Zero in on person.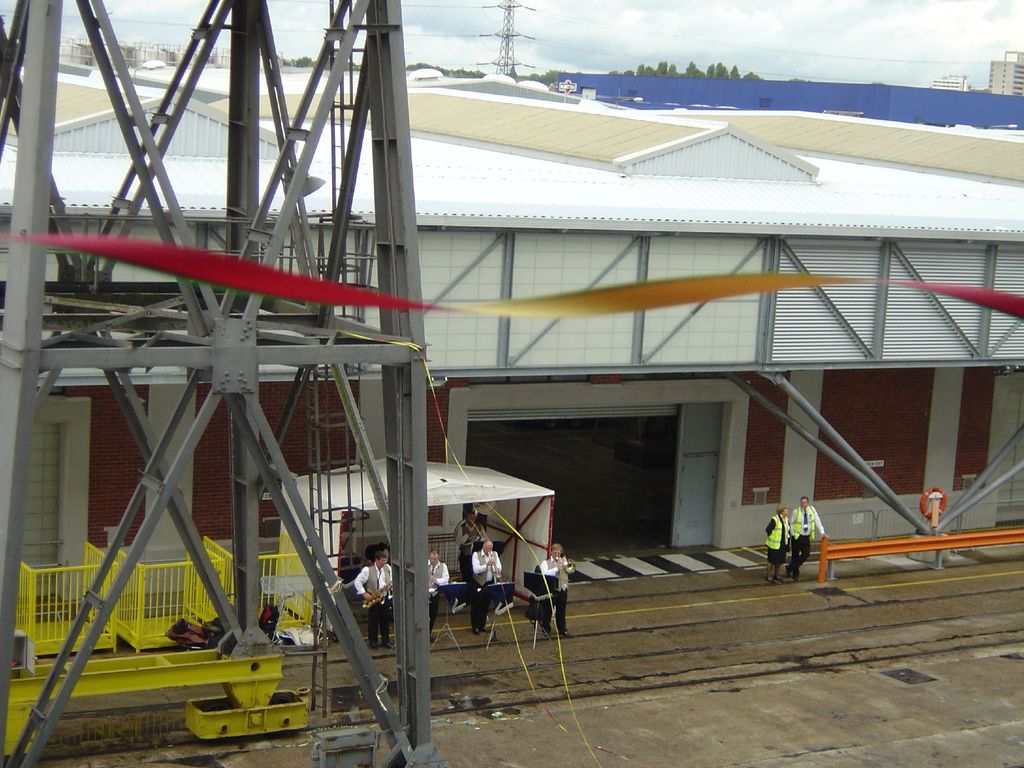
Zeroed in: crop(427, 545, 445, 643).
